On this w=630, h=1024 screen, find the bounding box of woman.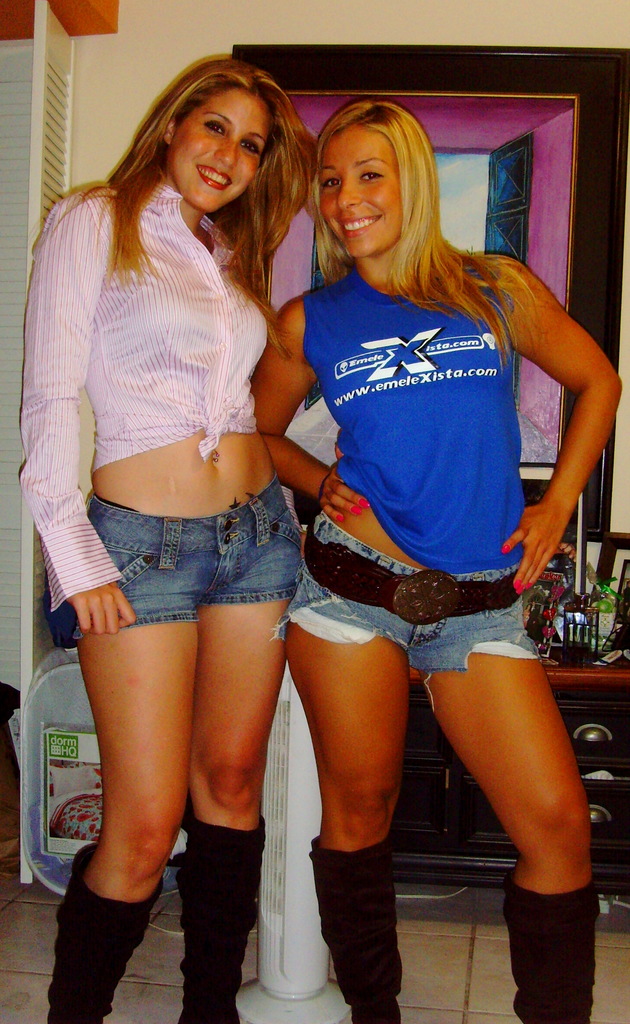
Bounding box: [left=255, top=101, right=629, bottom=1023].
